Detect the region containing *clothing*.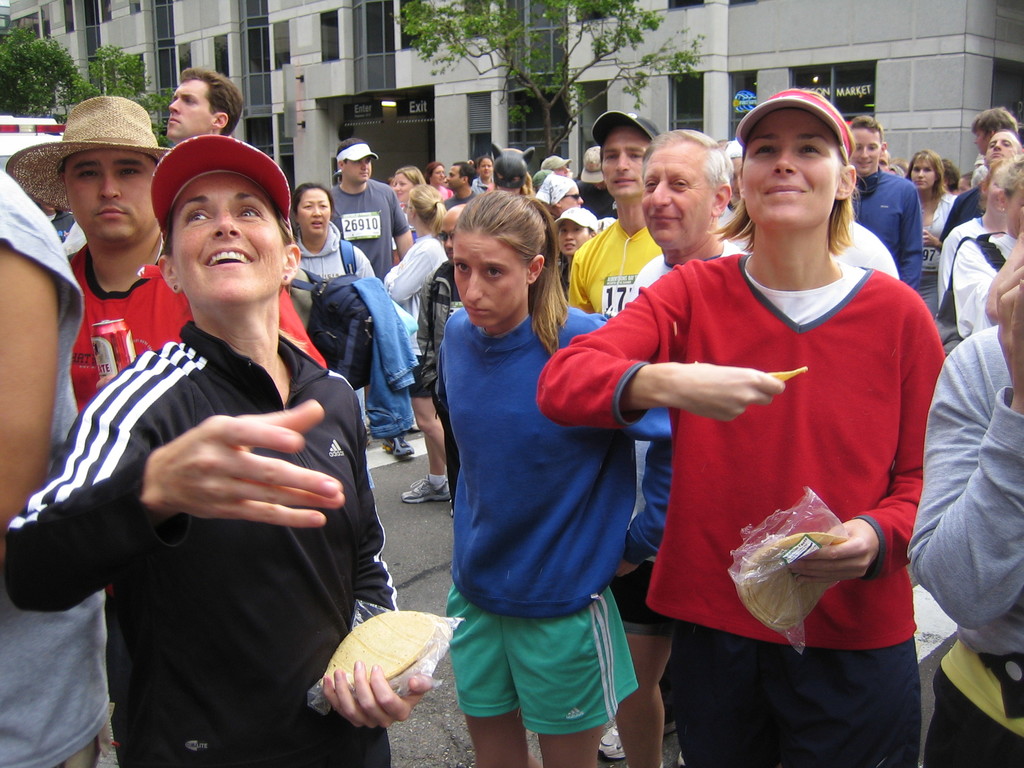
bbox=[467, 166, 493, 190].
